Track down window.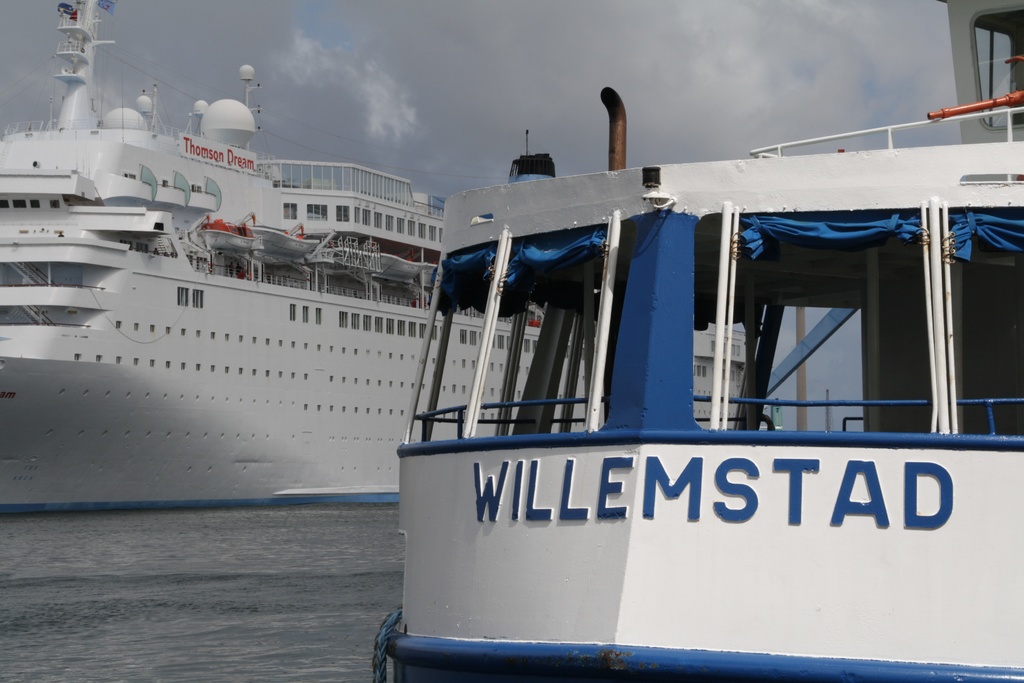
Tracked to bbox(354, 208, 359, 225).
